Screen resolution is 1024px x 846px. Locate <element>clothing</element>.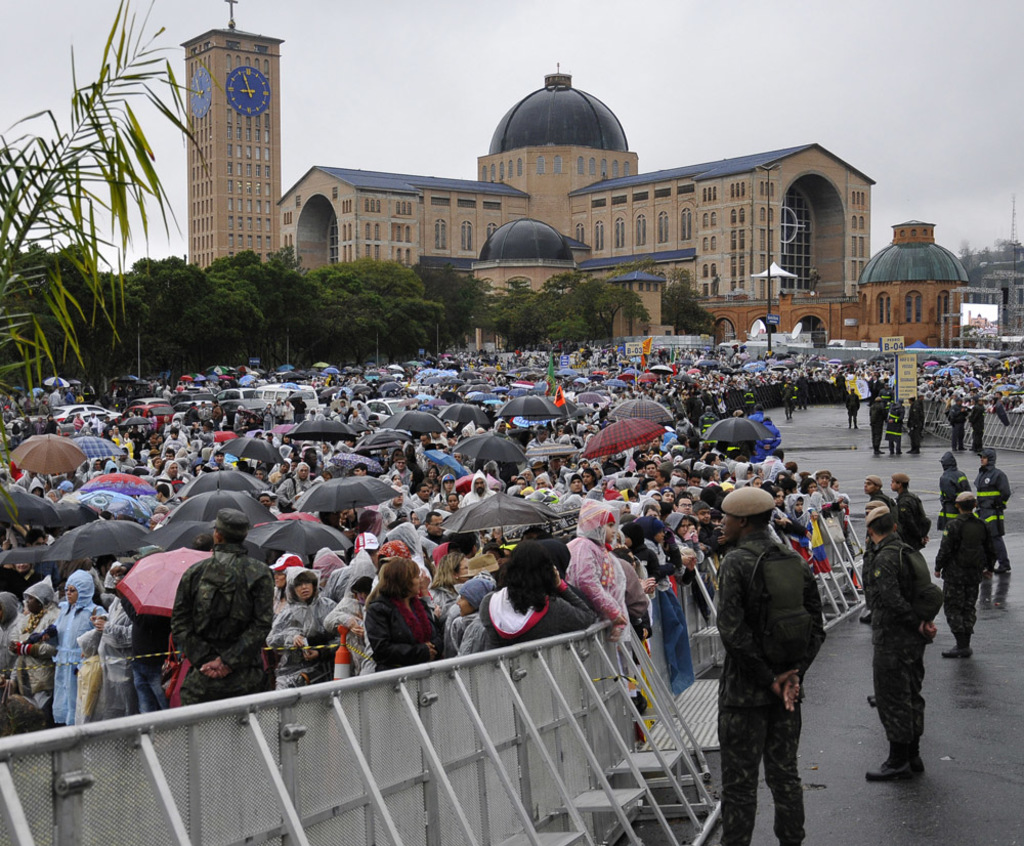
bbox=(876, 526, 945, 770).
